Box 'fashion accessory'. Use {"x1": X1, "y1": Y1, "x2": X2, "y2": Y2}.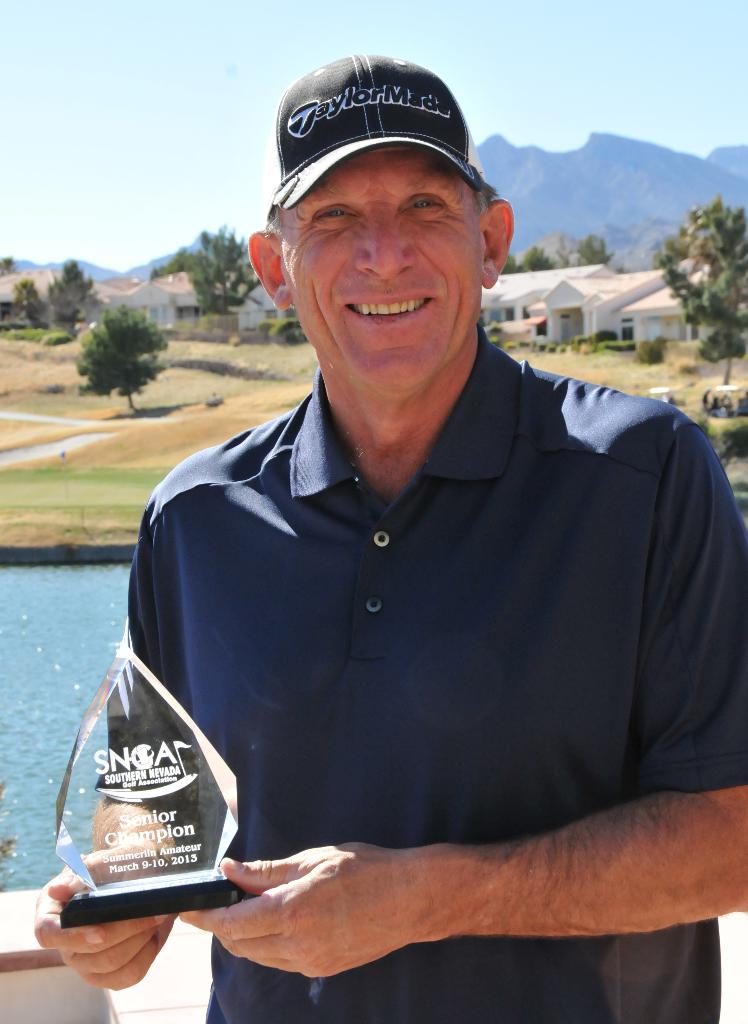
{"x1": 265, "y1": 50, "x2": 492, "y2": 225}.
